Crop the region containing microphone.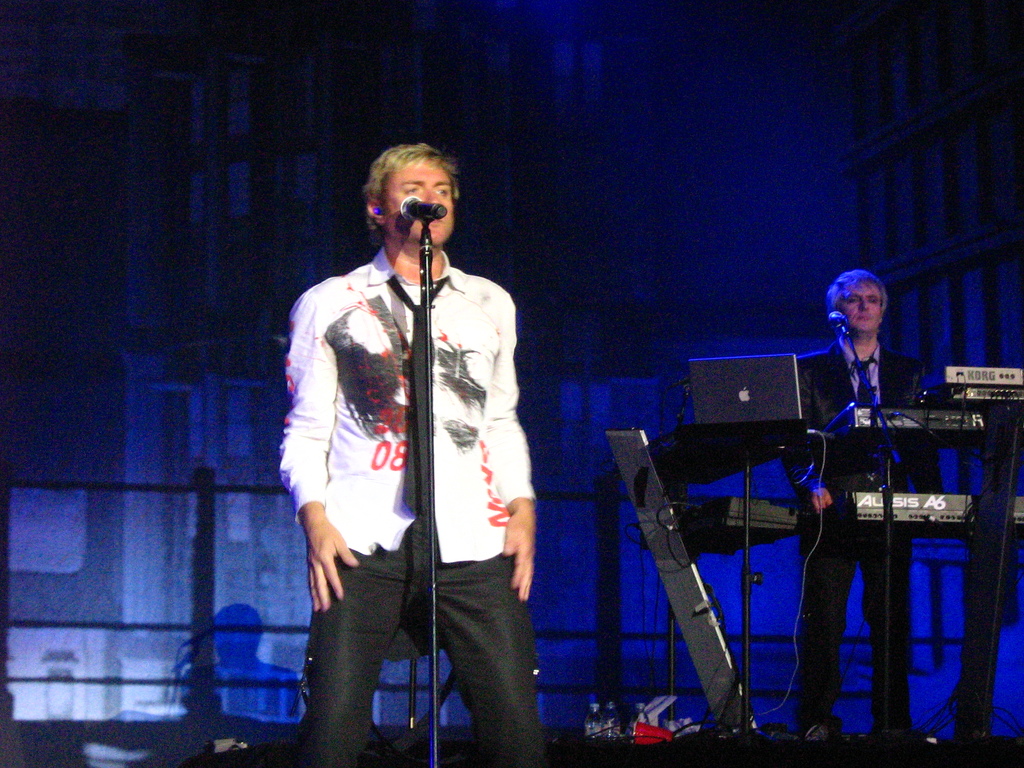
Crop region: (400,191,444,218).
